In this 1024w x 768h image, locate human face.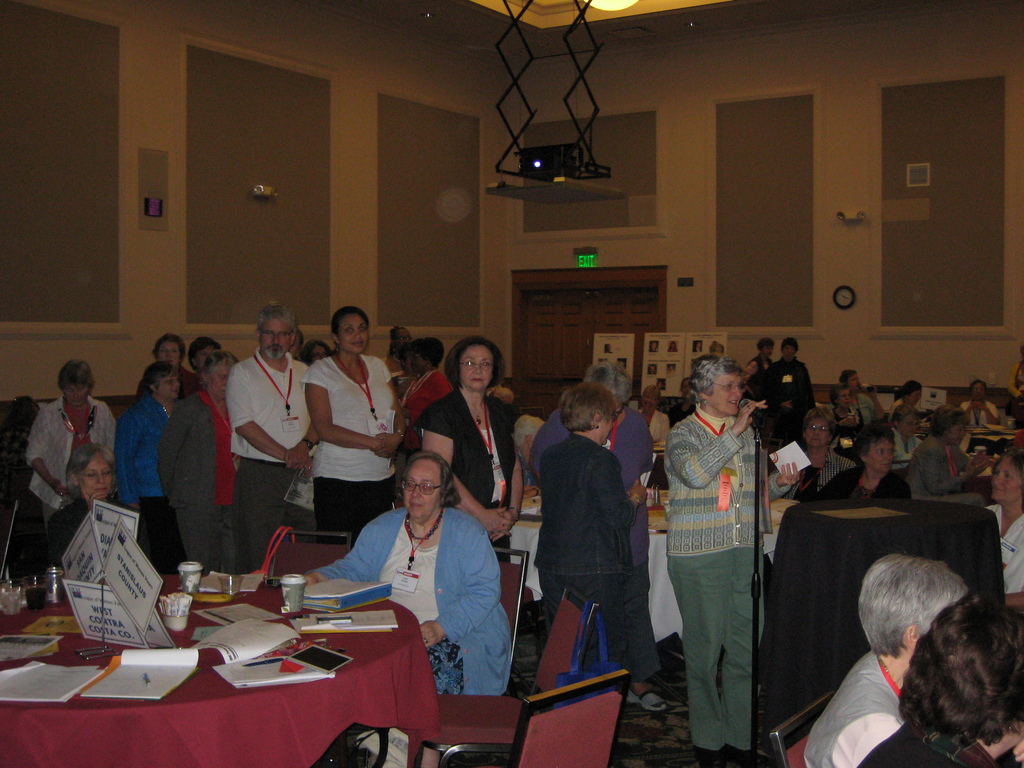
Bounding box: (897, 413, 917, 435).
